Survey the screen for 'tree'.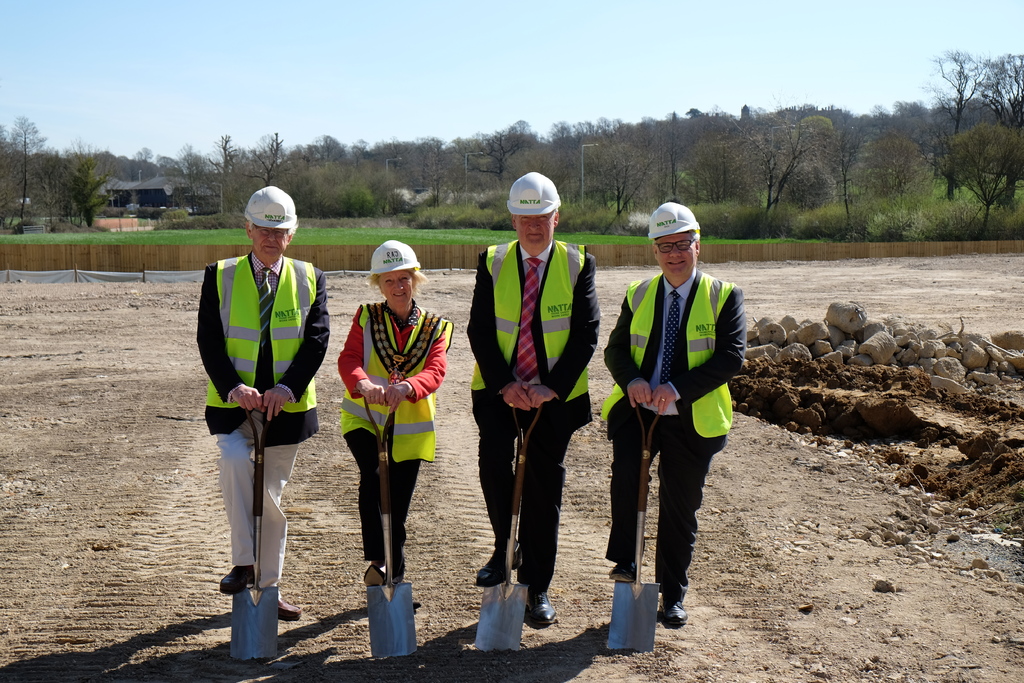
Survey found: (left=53, top=164, right=117, bottom=231).
